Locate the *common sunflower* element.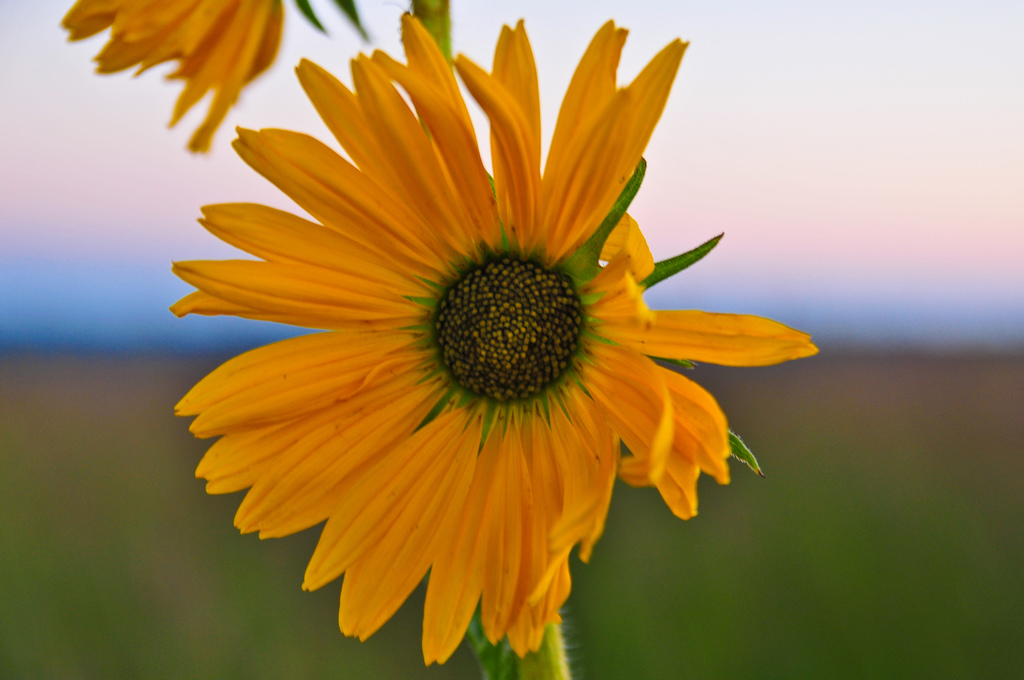
Element bbox: locate(160, 47, 849, 652).
